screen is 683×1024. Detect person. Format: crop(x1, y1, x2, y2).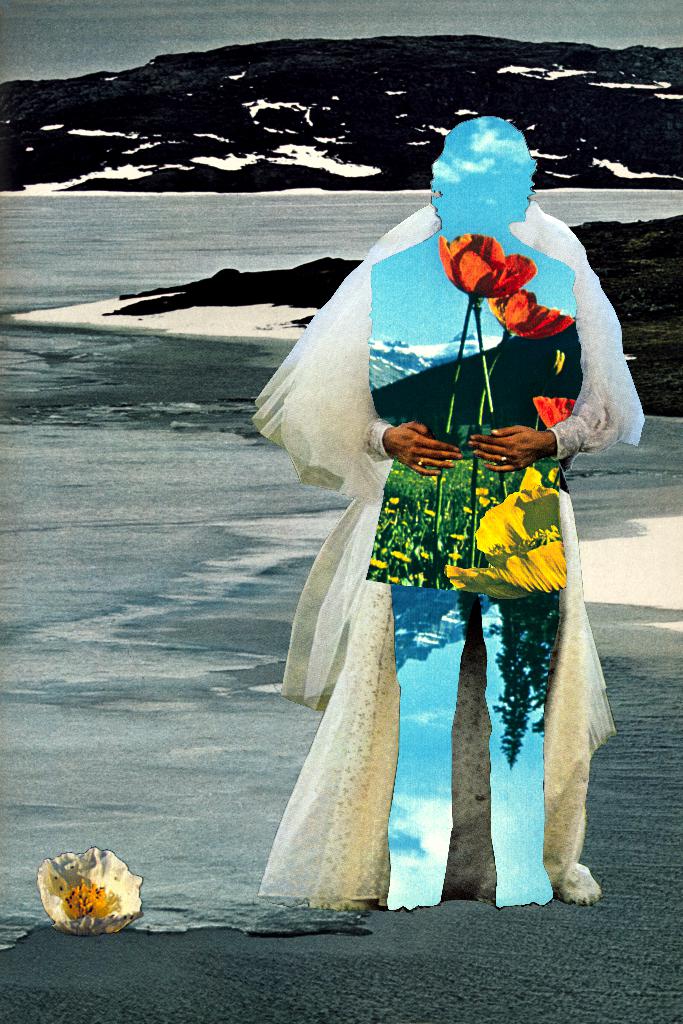
crop(252, 200, 645, 915).
